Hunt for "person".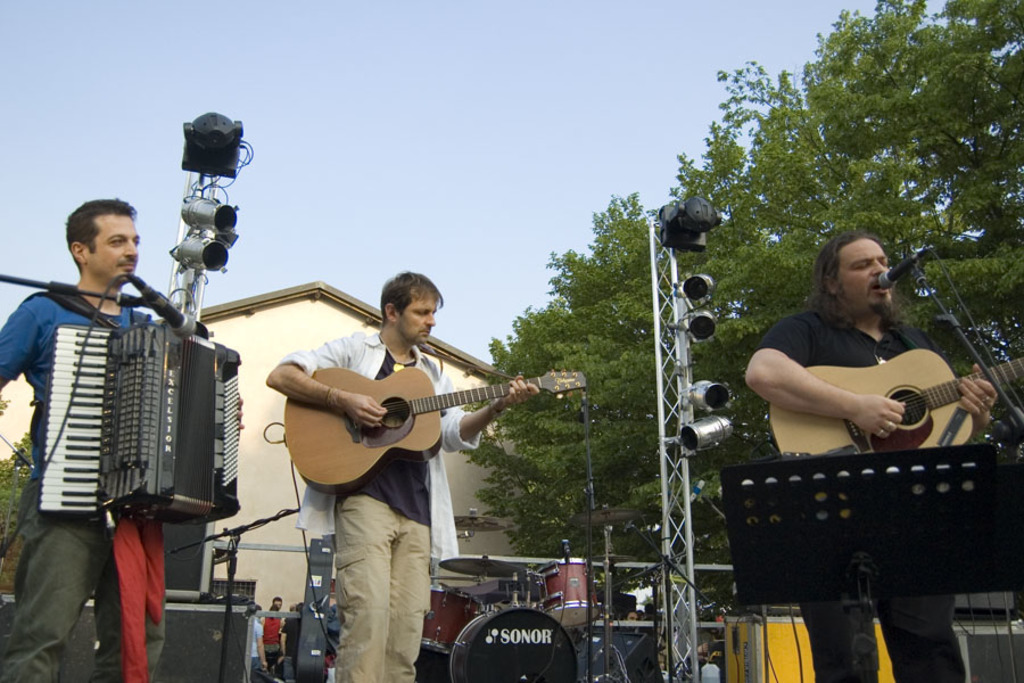
Hunted down at 737:230:1000:682.
